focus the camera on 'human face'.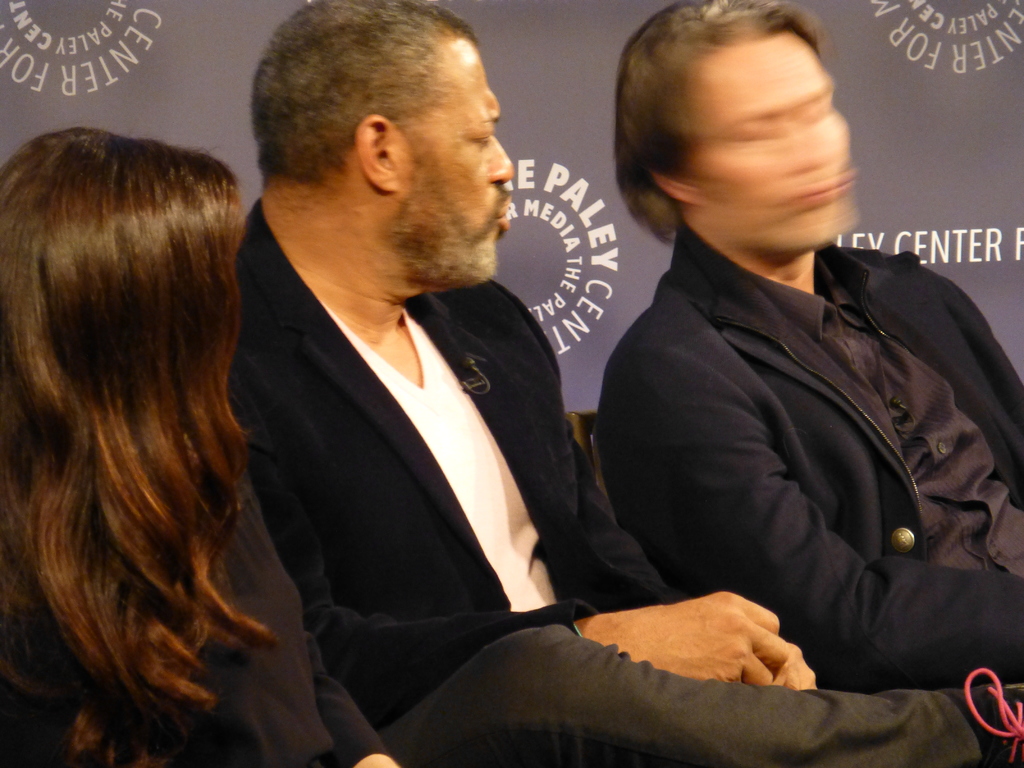
Focus region: crop(403, 43, 517, 282).
